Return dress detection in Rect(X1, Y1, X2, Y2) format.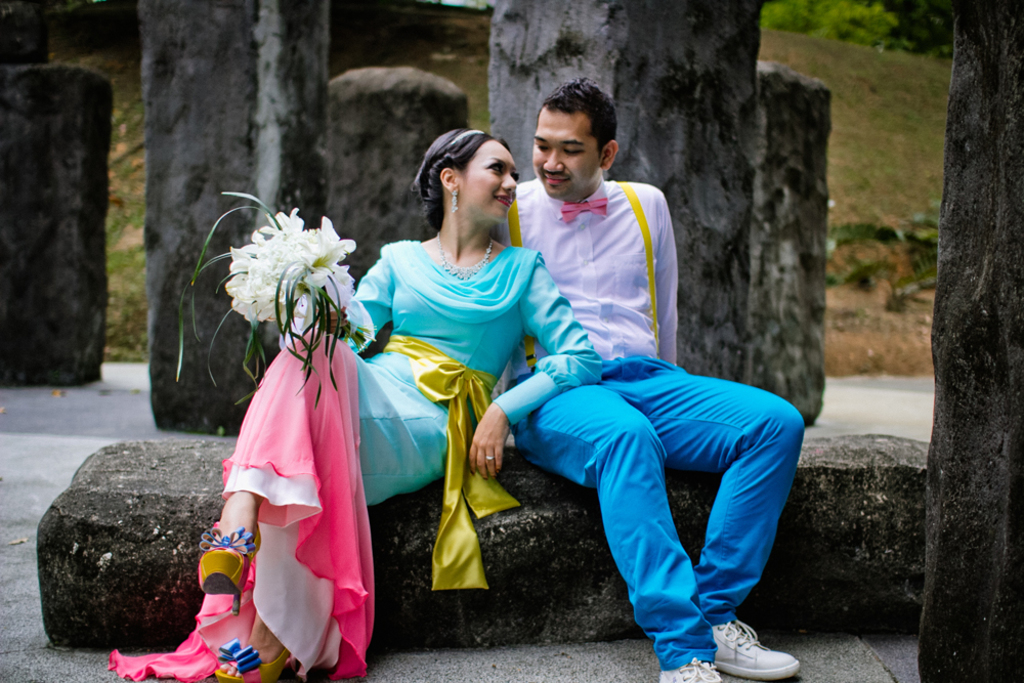
Rect(110, 239, 601, 682).
